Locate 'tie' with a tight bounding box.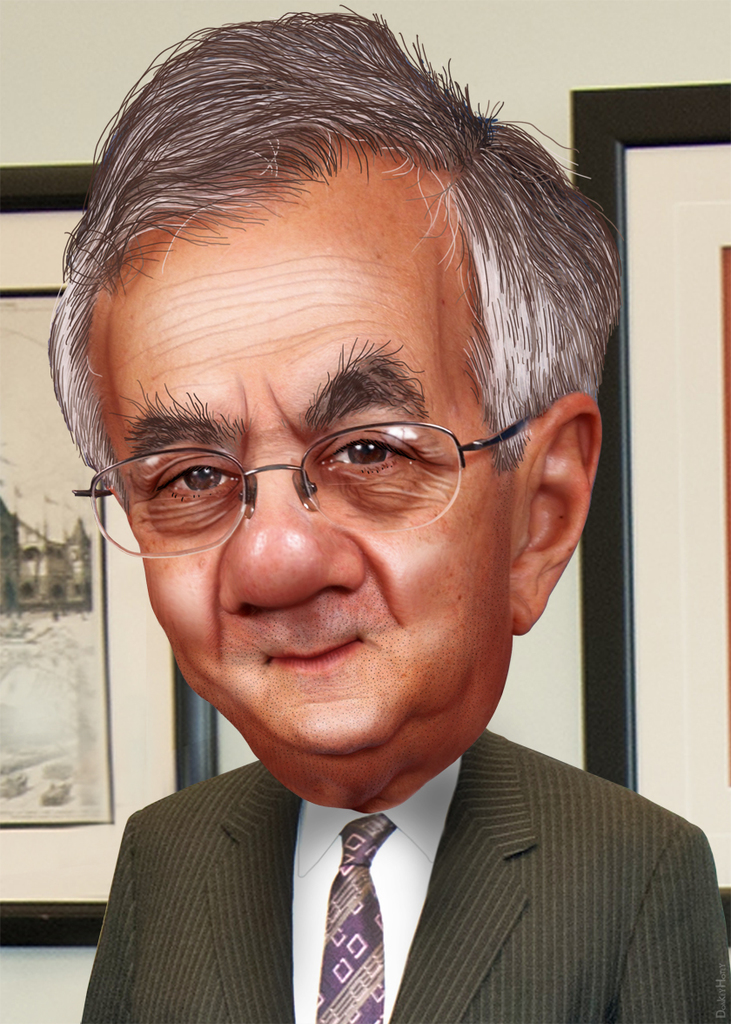
(x1=323, y1=876, x2=386, y2=1021).
